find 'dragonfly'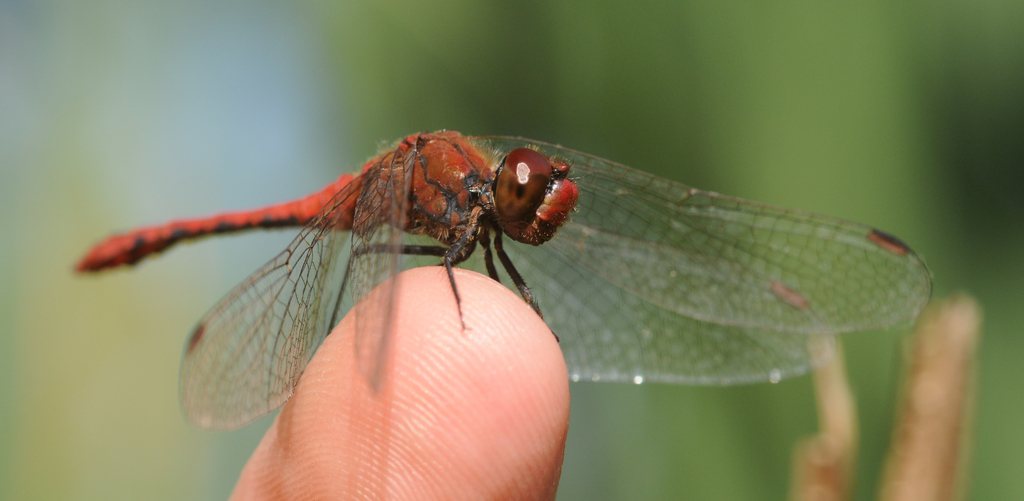
[75, 122, 937, 429]
